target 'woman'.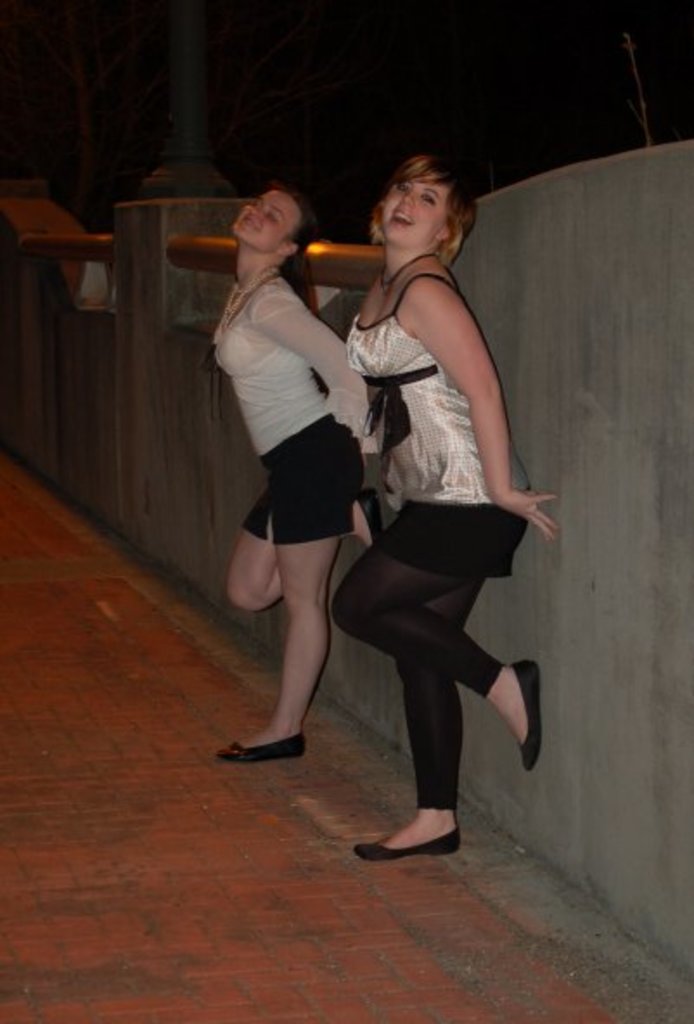
Target region: pyautogui.locateOnScreen(208, 173, 374, 765).
